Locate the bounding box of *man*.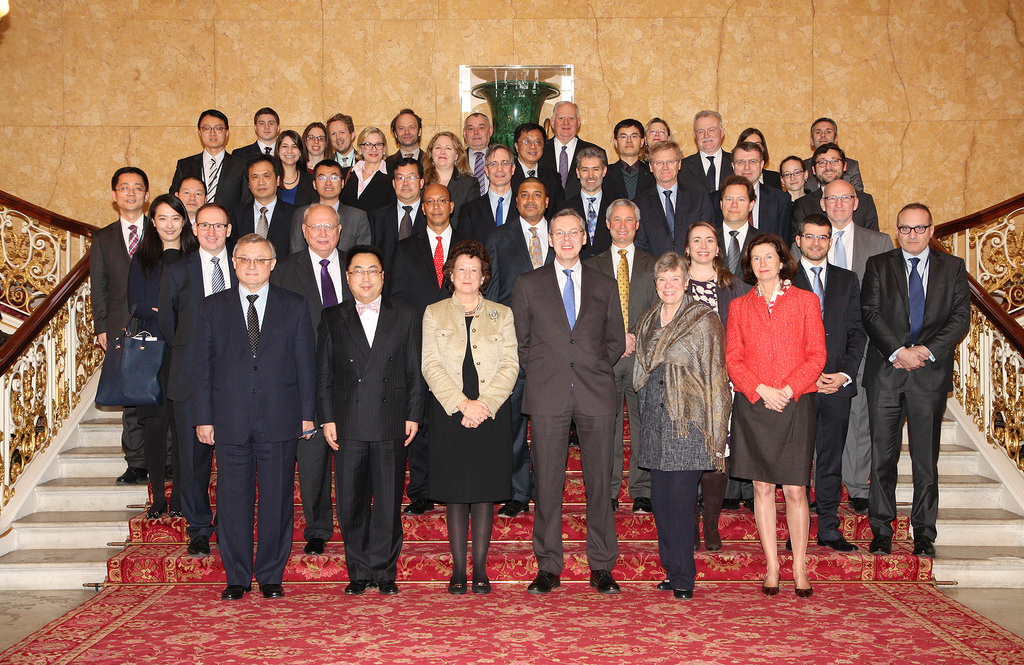
Bounding box: box(161, 111, 250, 208).
